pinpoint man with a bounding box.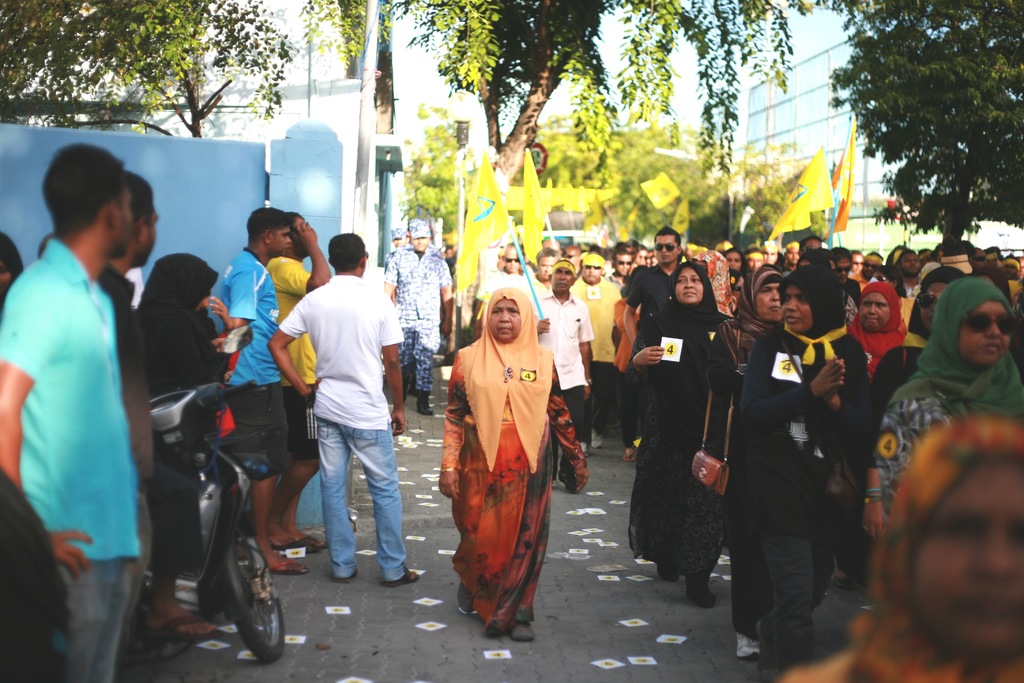
476/242/540/336.
